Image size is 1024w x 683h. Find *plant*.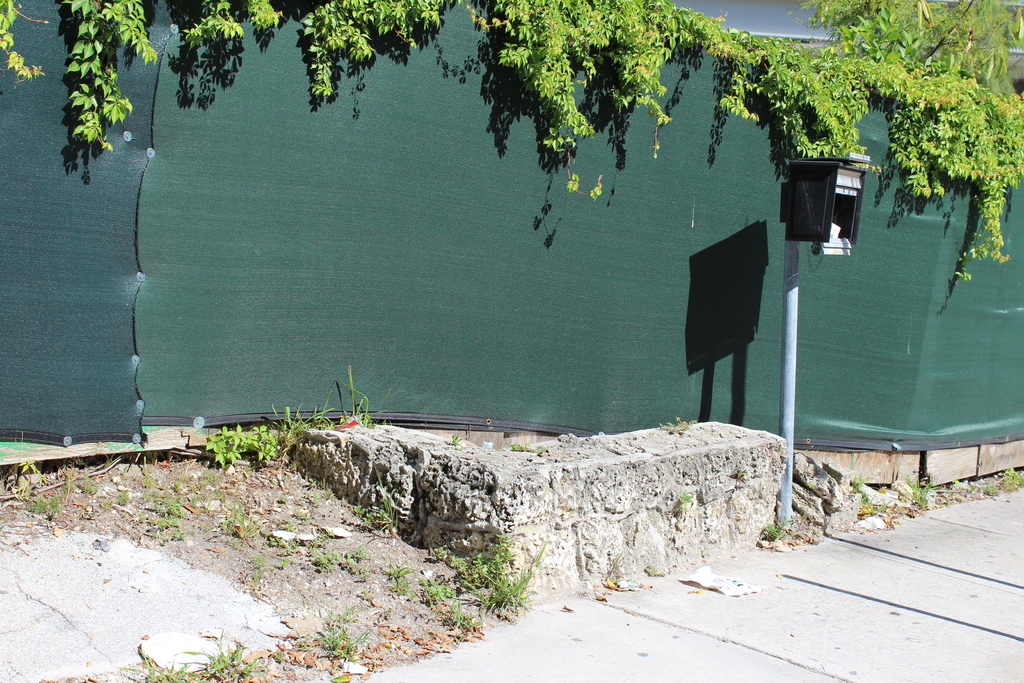
pyautogui.locateOnScreen(915, 470, 938, 518).
